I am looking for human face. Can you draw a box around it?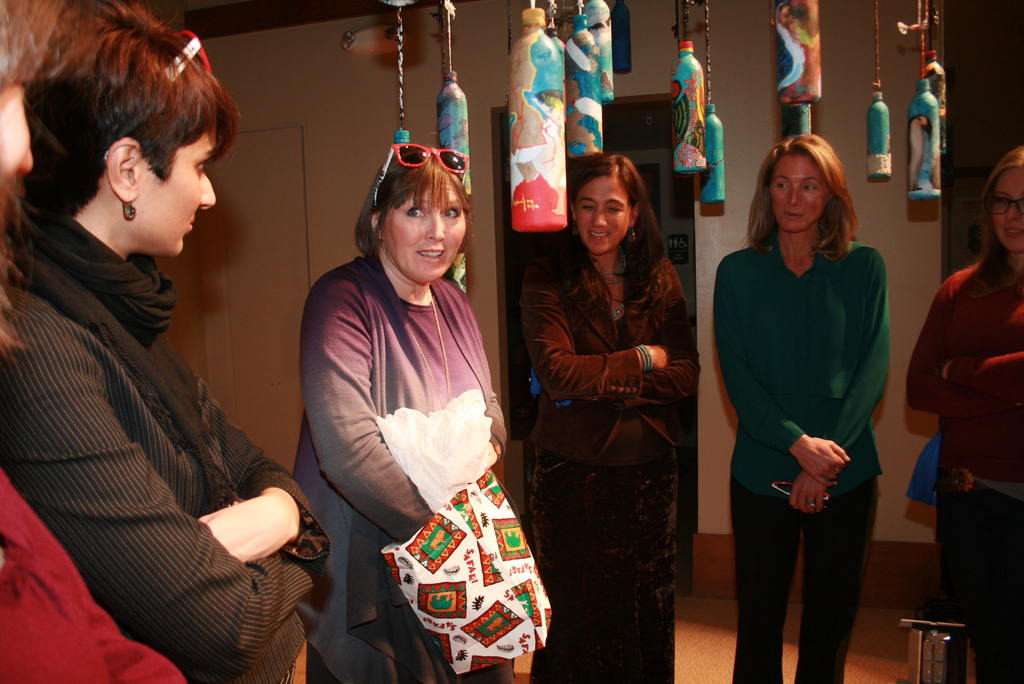
Sure, the bounding box is l=573, t=178, r=635, b=256.
